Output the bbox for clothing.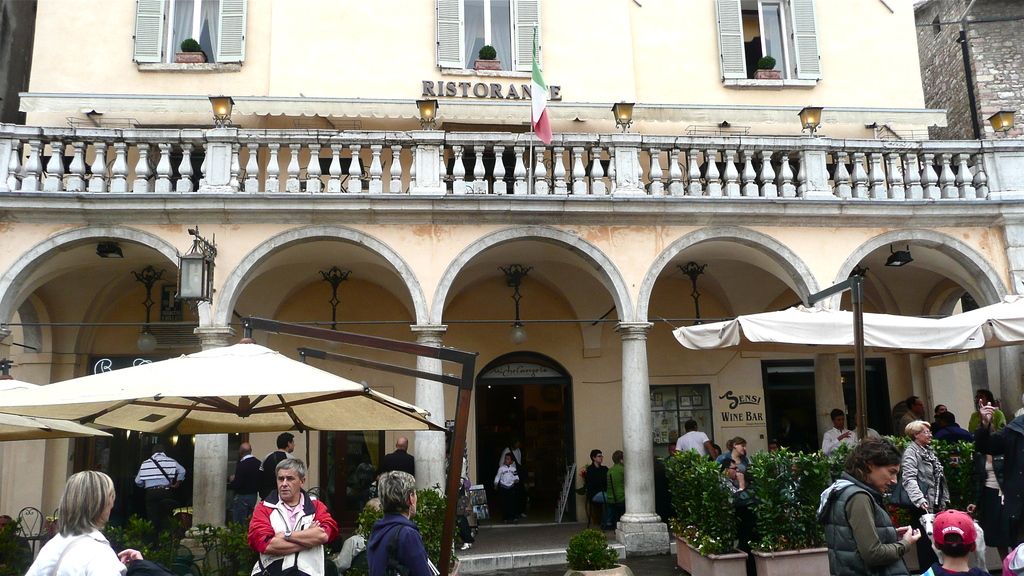
rect(973, 414, 1023, 497).
